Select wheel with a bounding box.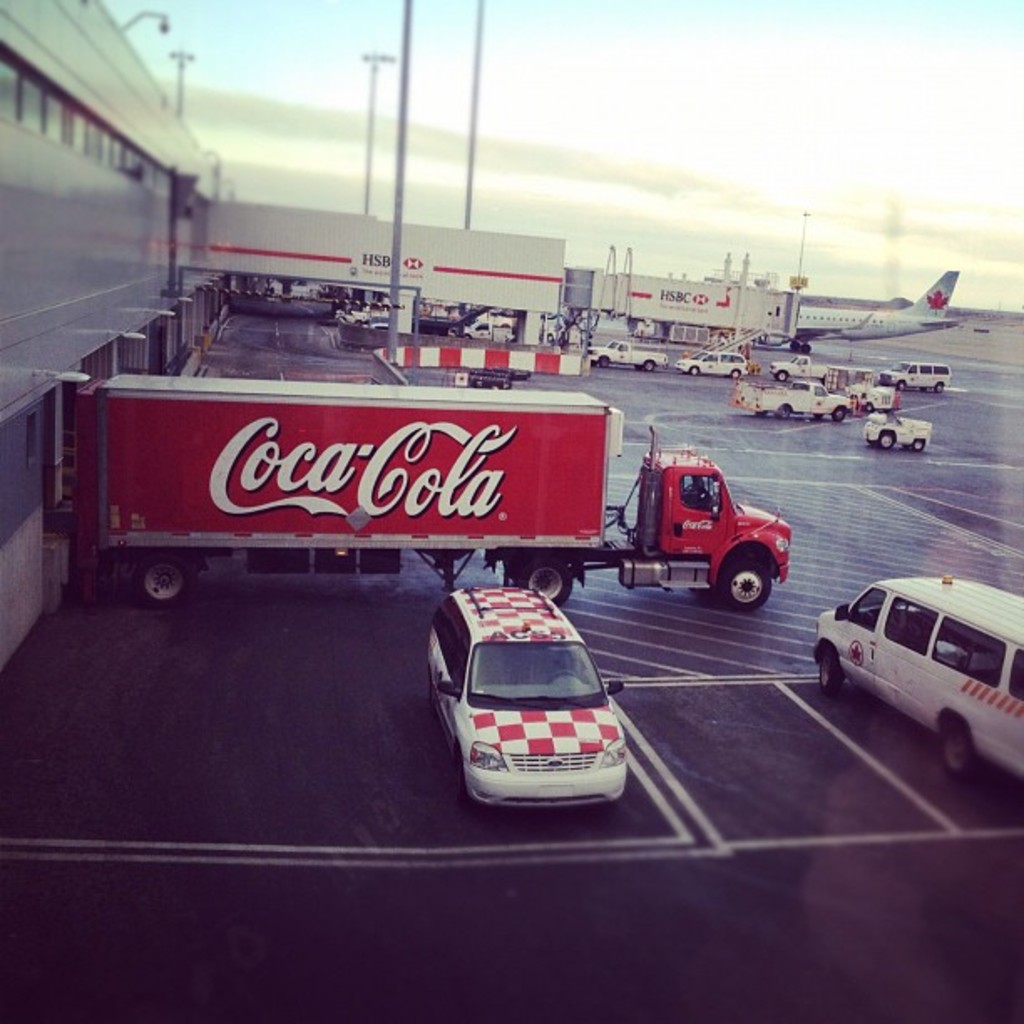
517/554/574/606.
